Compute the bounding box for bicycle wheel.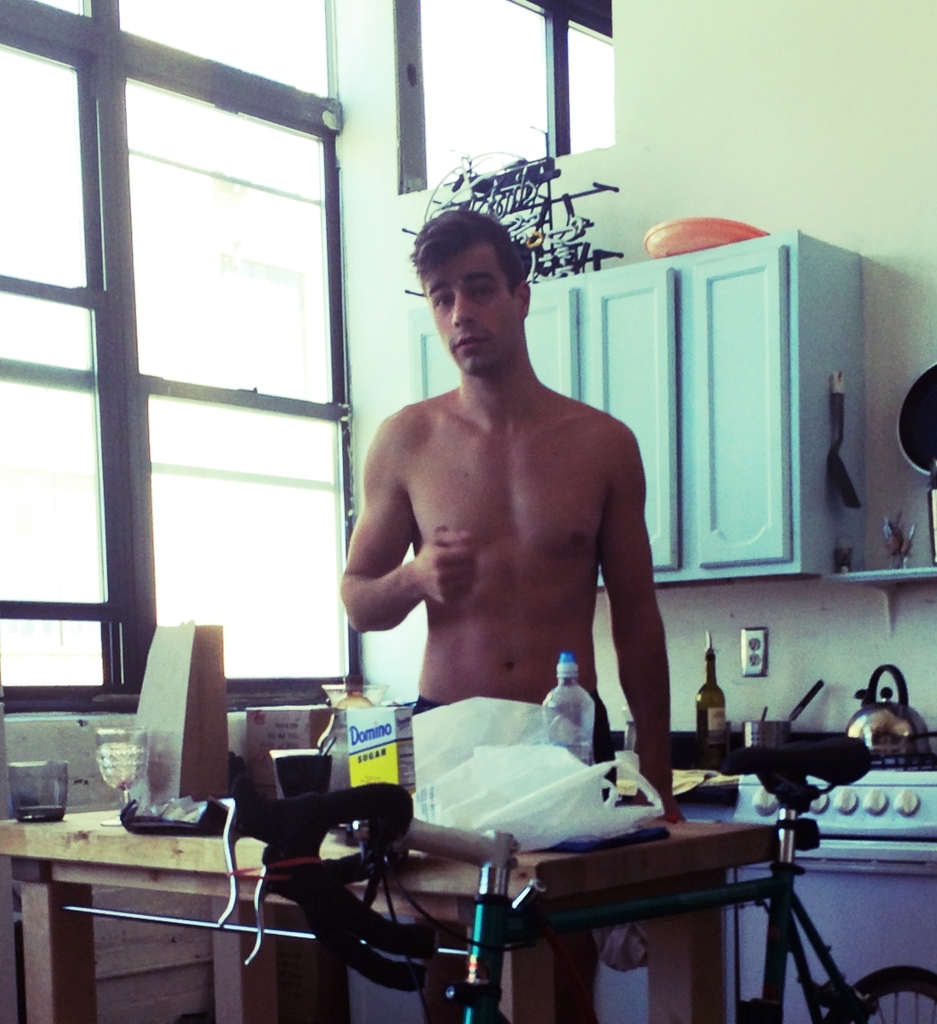
821, 960, 936, 1023.
